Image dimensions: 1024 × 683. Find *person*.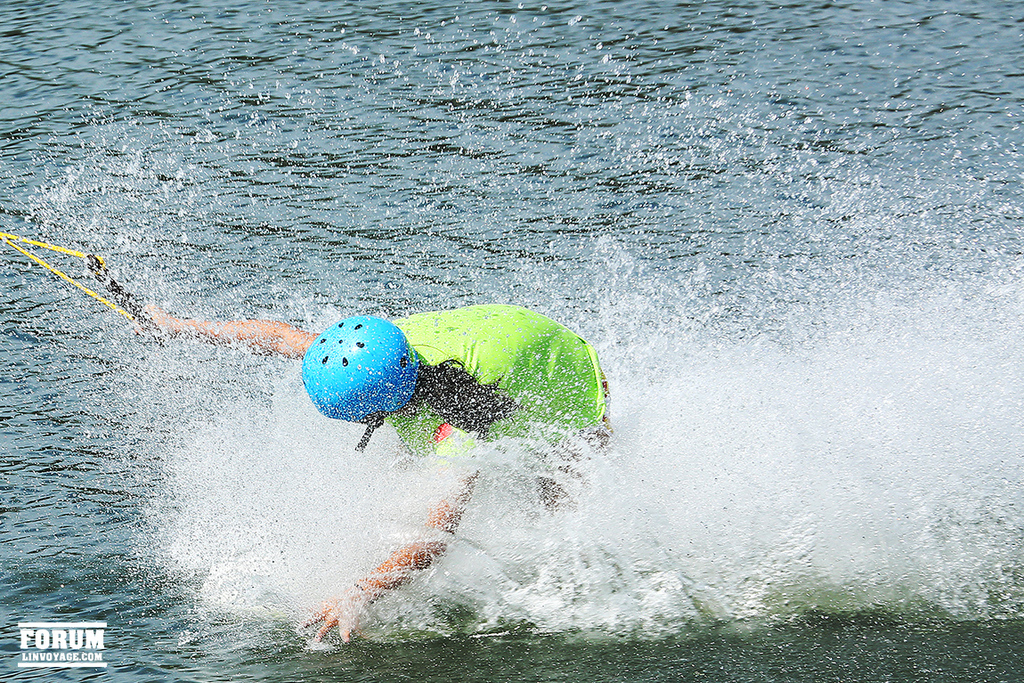
bbox(144, 297, 610, 508).
